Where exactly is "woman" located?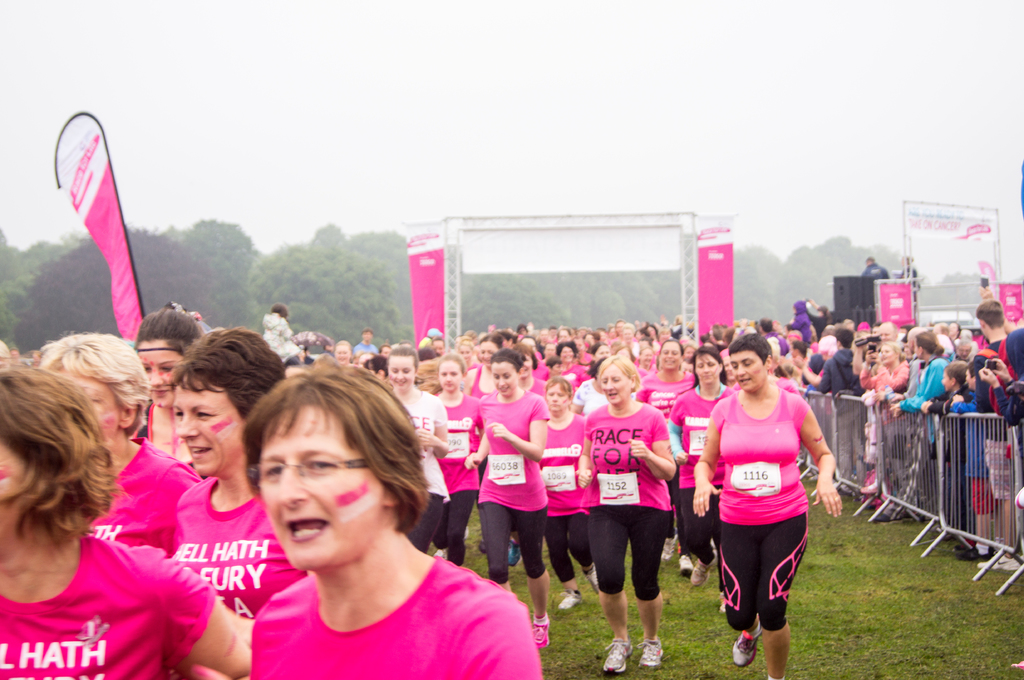
Its bounding box is {"x1": 185, "y1": 374, "x2": 518, "y2": 679}.
